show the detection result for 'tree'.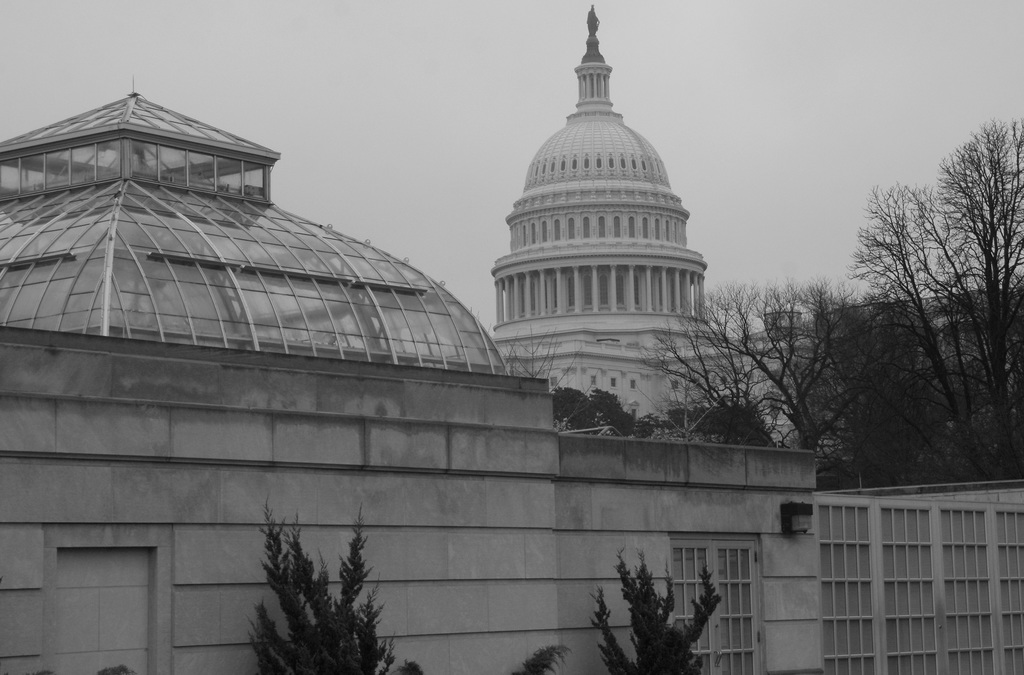
<bbox>666, 396, 755, 475</bbox>.
